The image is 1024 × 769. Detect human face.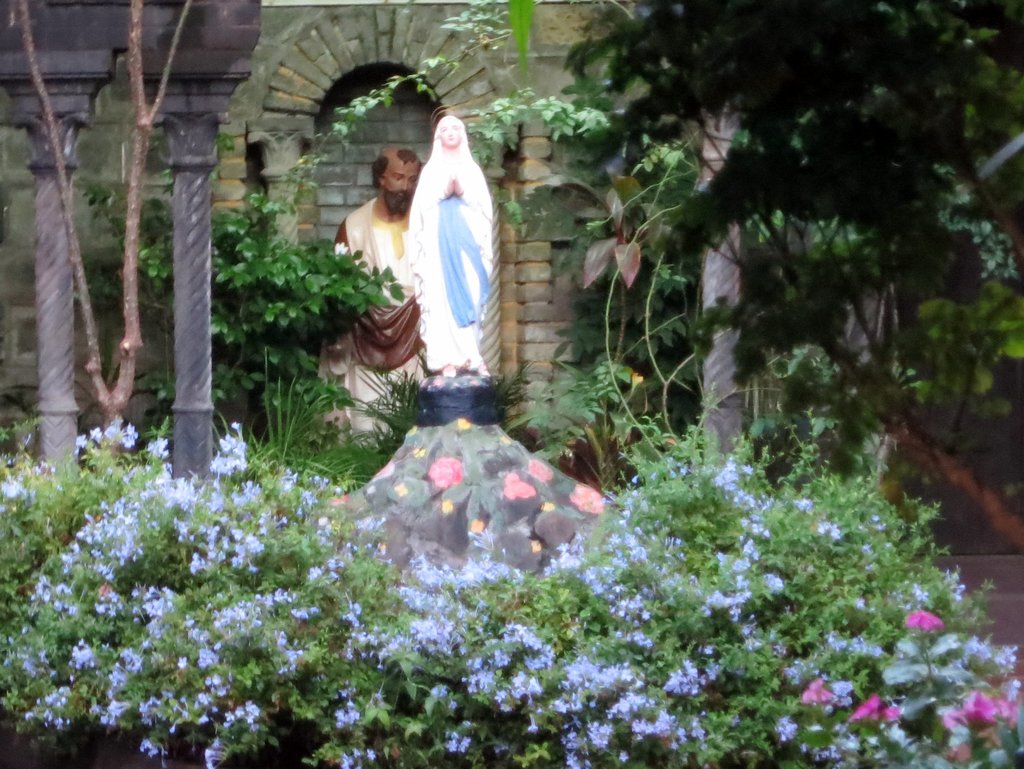
Detection: 442:118:468:148.
